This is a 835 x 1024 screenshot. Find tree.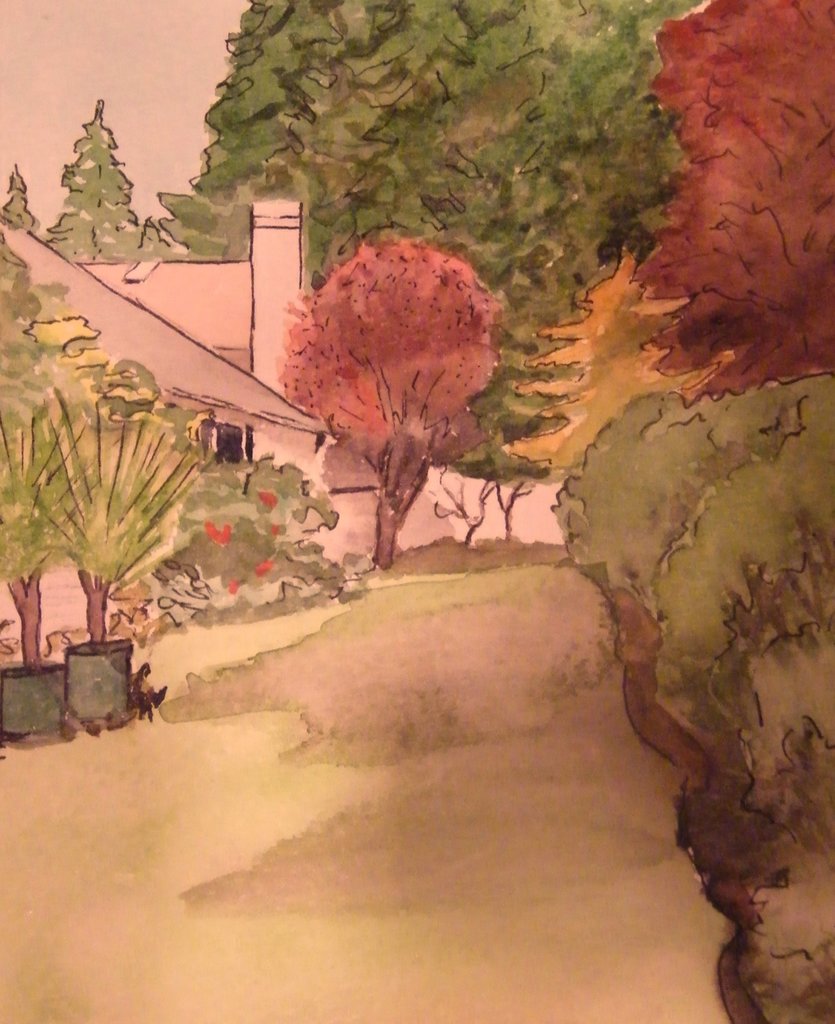
Bounding box: BBox(279, 233, 498, 569).
